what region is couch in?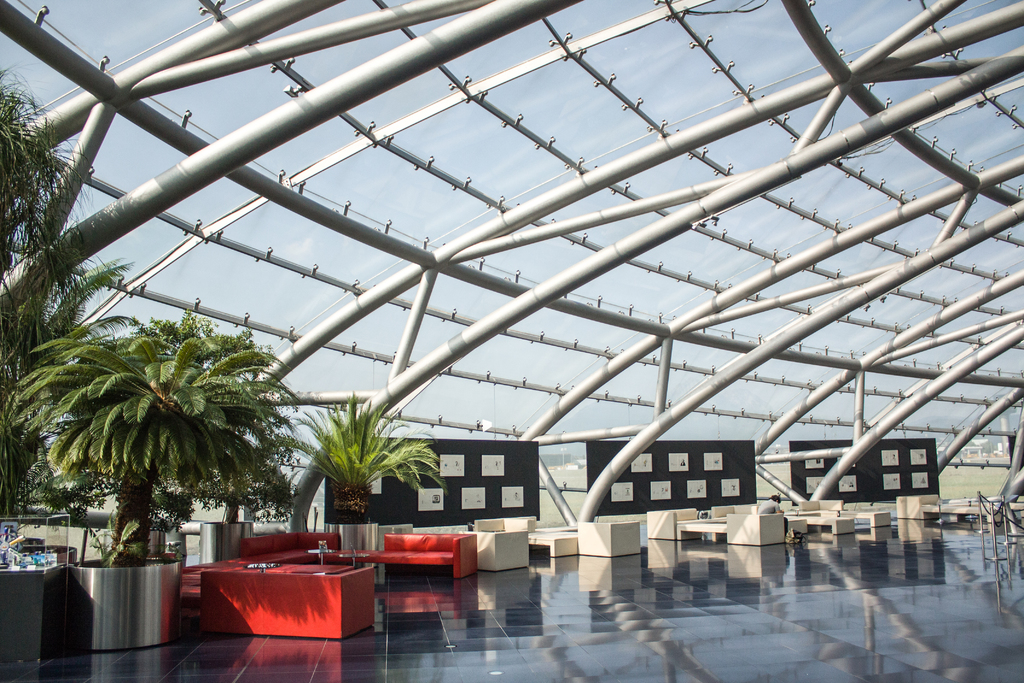
bbox=[895, 495, 939, 521].
